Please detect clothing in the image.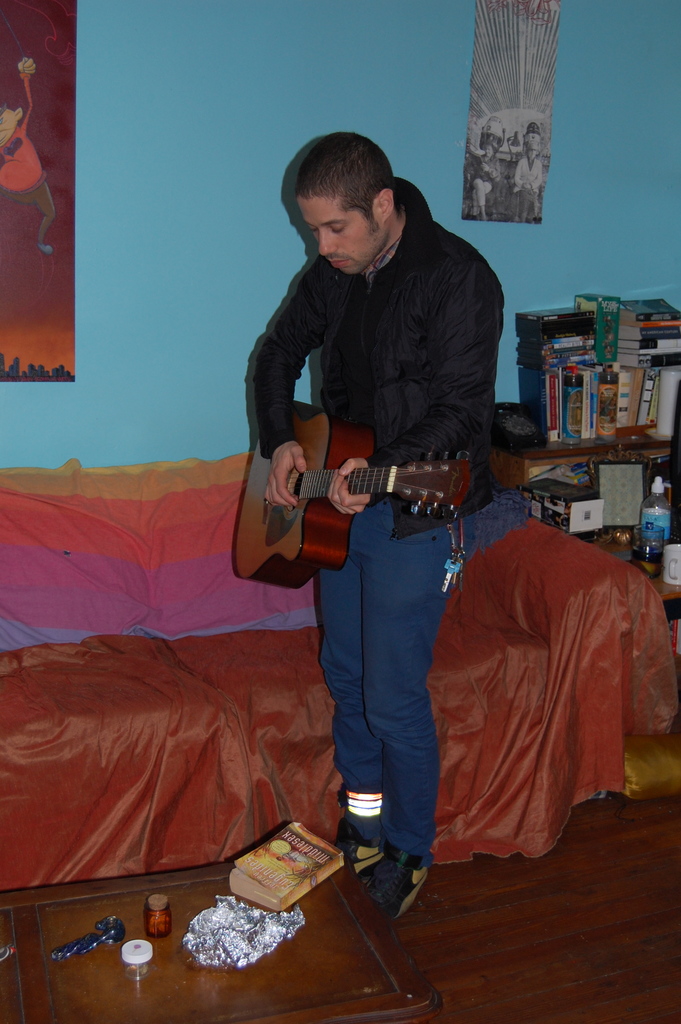
248:148:509:831.
